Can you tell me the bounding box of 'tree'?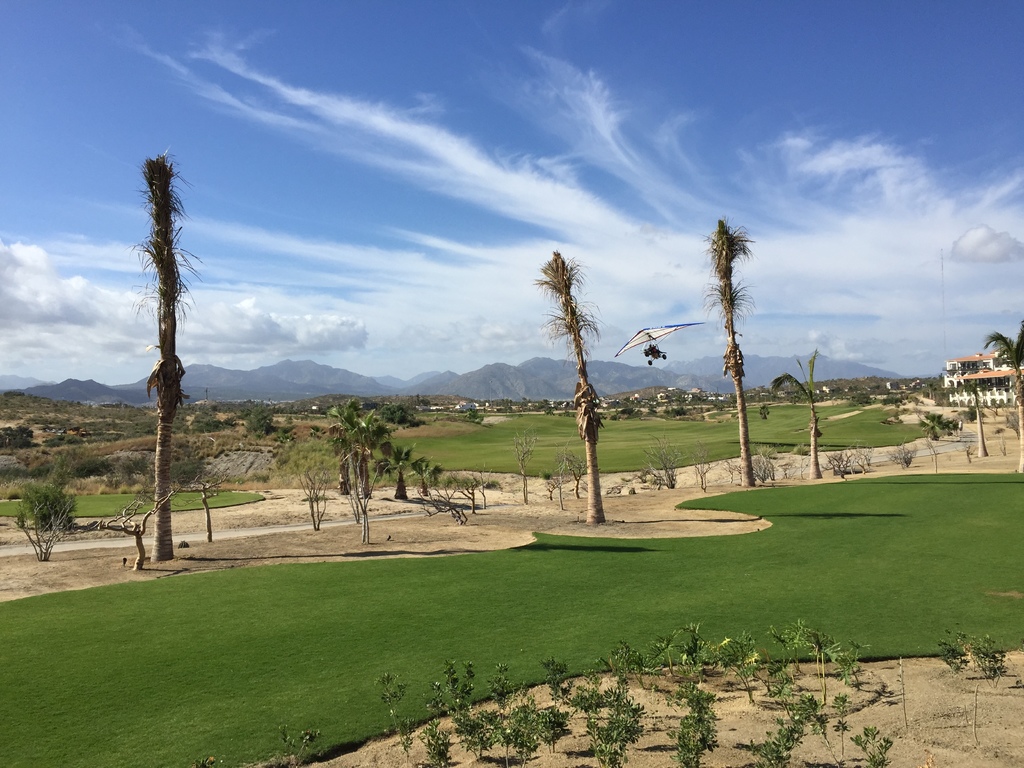
[959,385,993,452].
